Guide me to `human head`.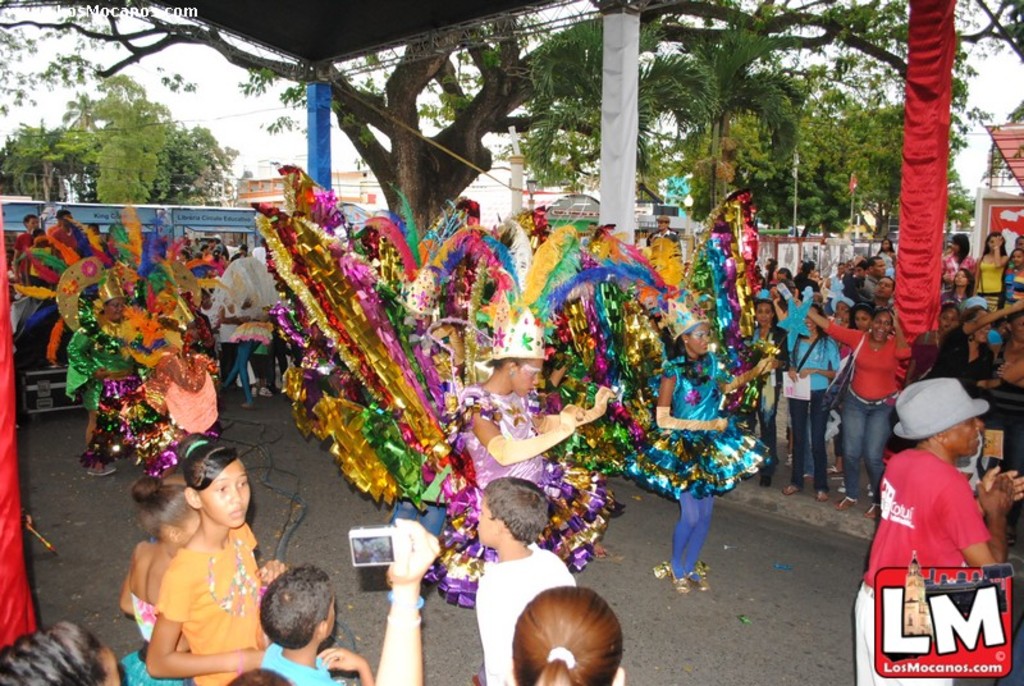
Guidance: detection(239, 572, 332, 657).
